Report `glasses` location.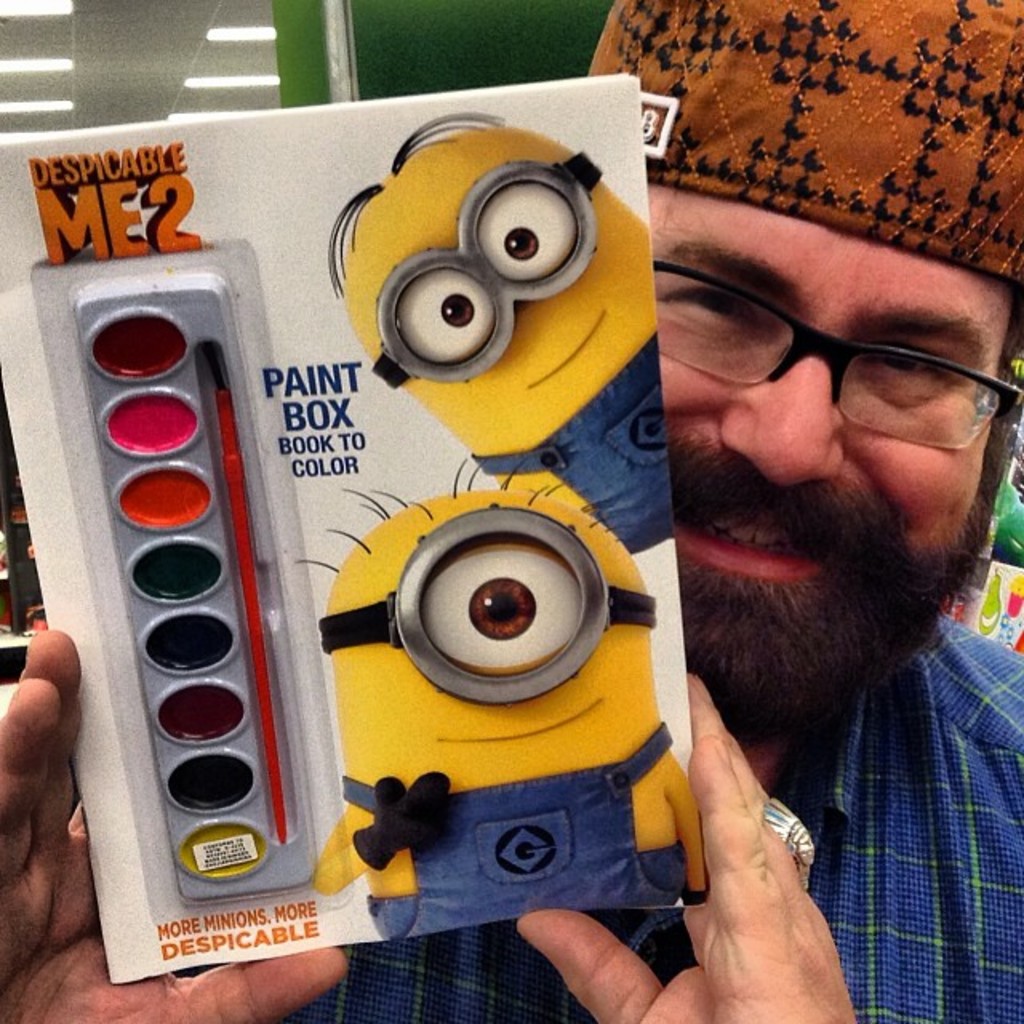
Report: {"x1": 659, "y1": 274, "x2": 1014, "y2": 435}.
